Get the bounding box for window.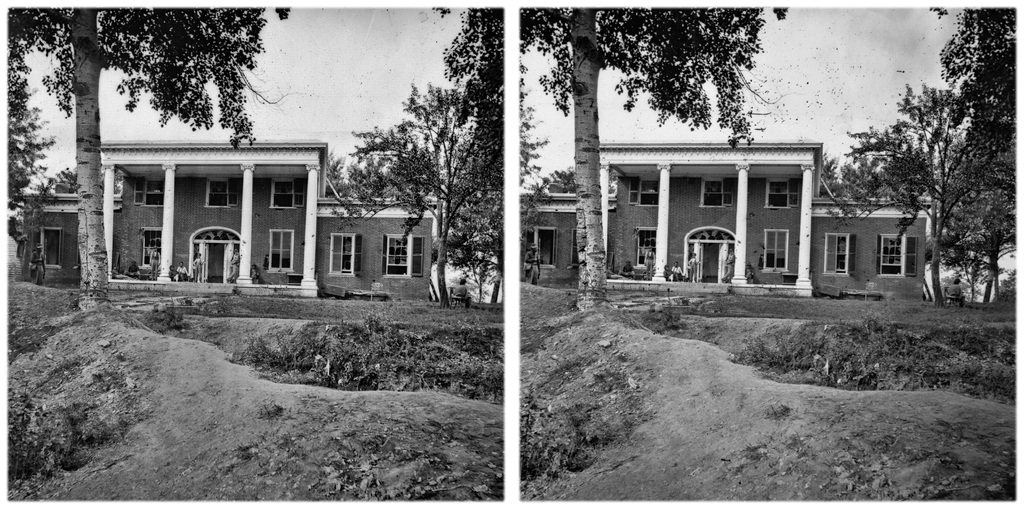
x1=822 y1=233 x2=854 y2=275.
